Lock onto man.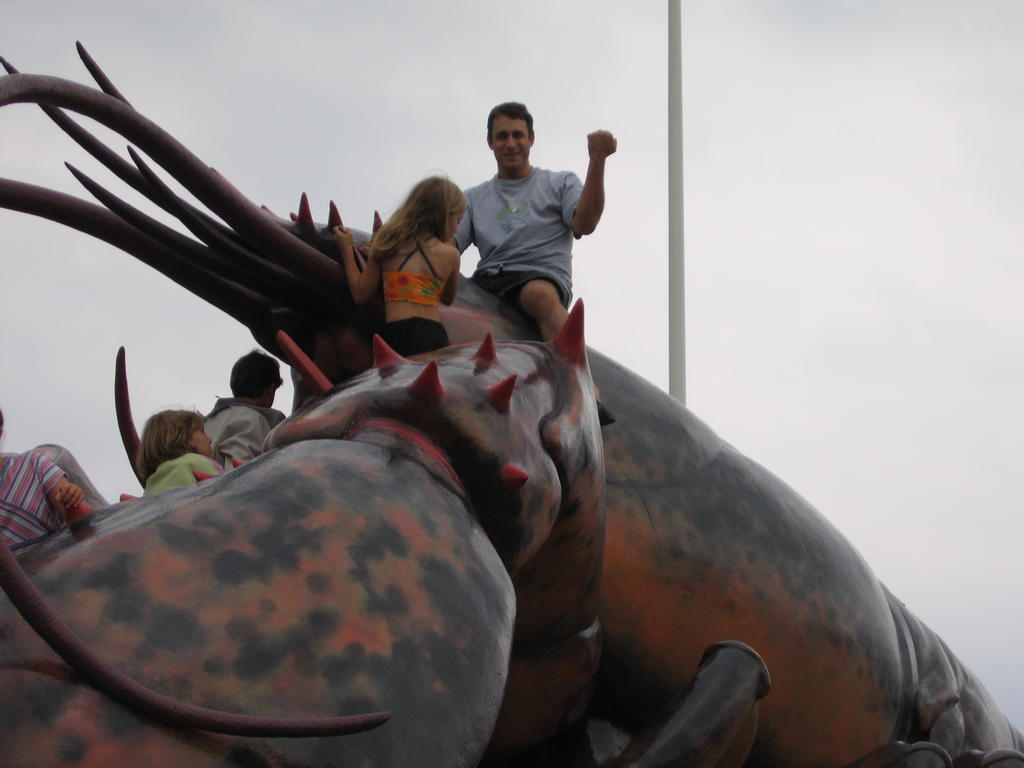
Locked: <box>423,99,625,359</box>.
